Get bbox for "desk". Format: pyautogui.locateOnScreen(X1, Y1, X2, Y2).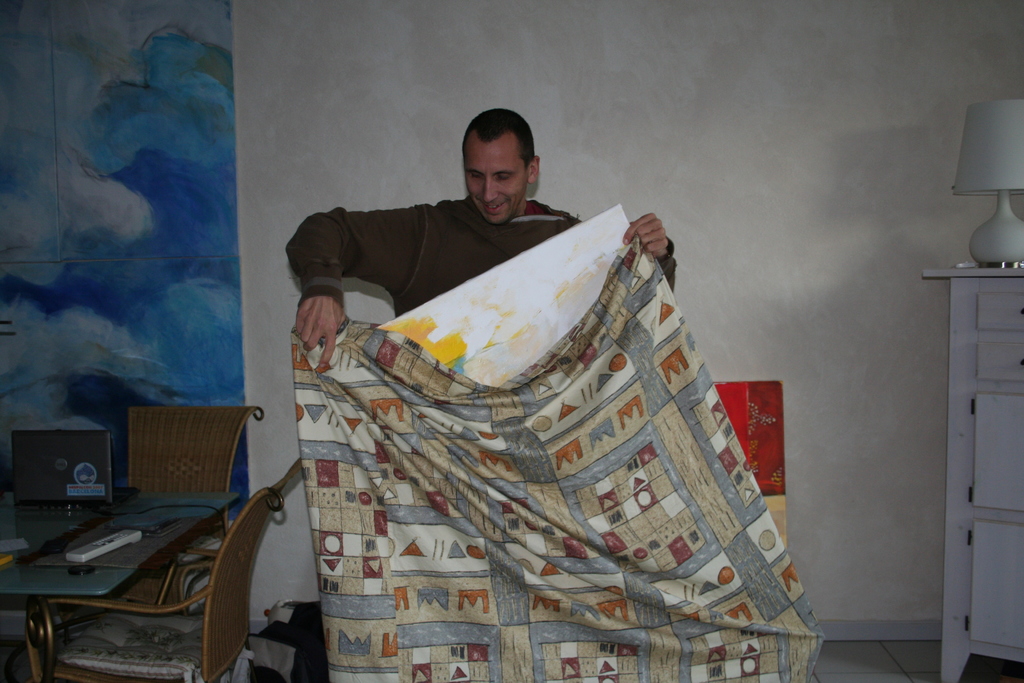
pyautogui.locateOnScreen(6, 494, 245, 595).
